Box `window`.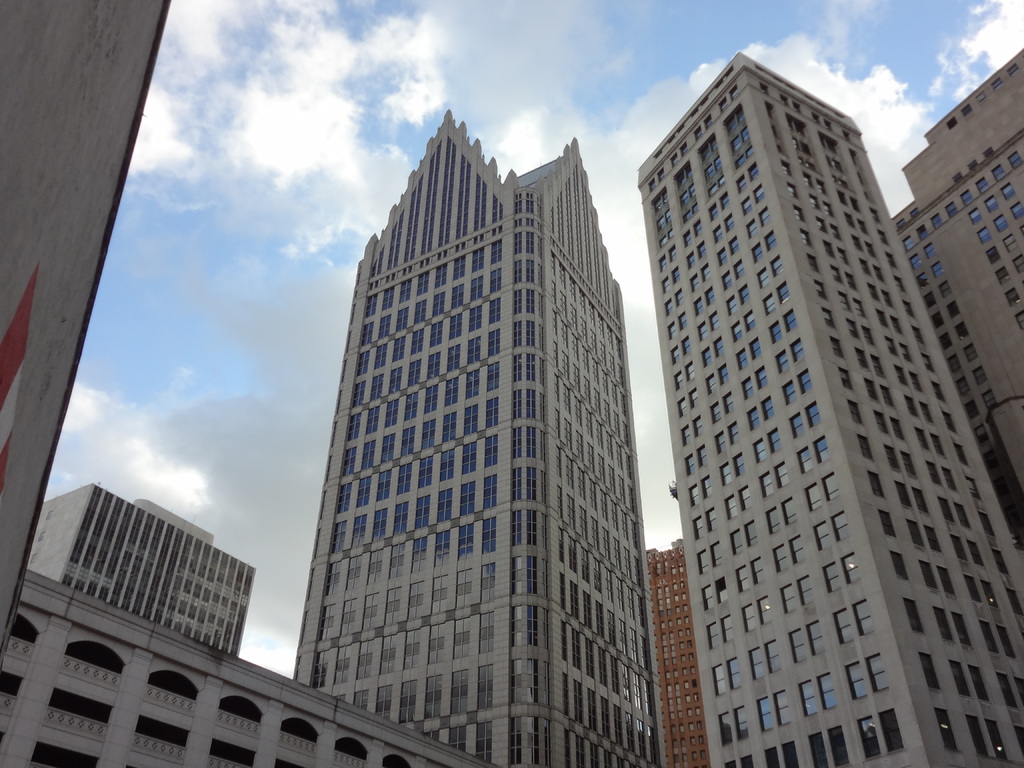
region(1011, 149, 1023, 168).
